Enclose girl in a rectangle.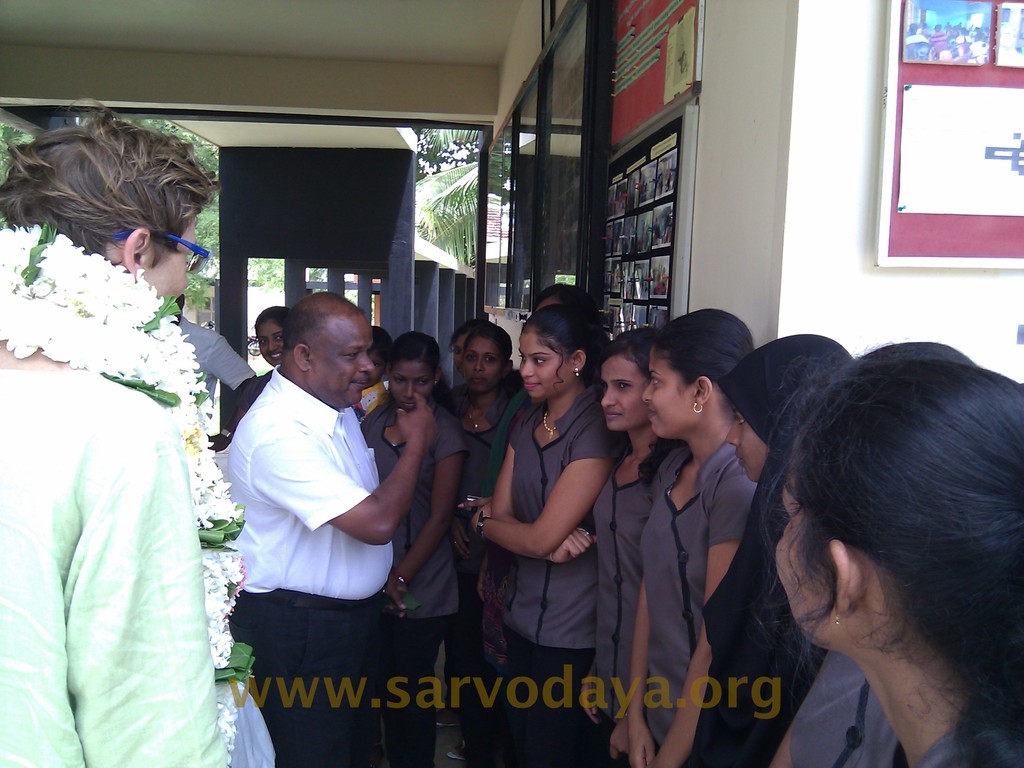
detection(621, 307, 756, 767).
